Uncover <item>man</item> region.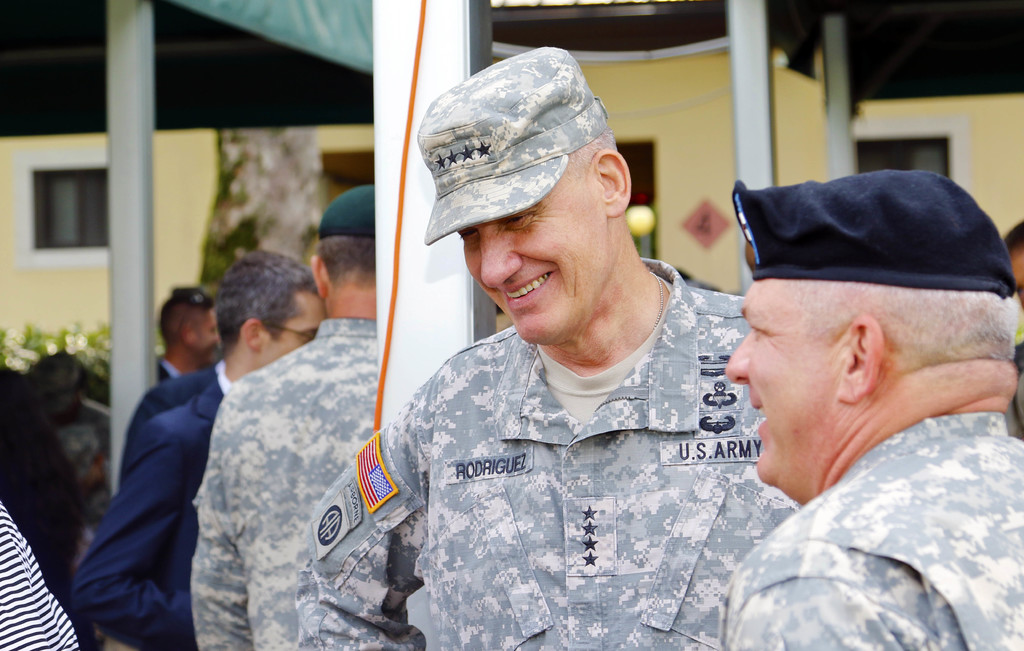
Uncovered: {"left": 335, "top": 75, "right": 872, "bottom": 646}.
